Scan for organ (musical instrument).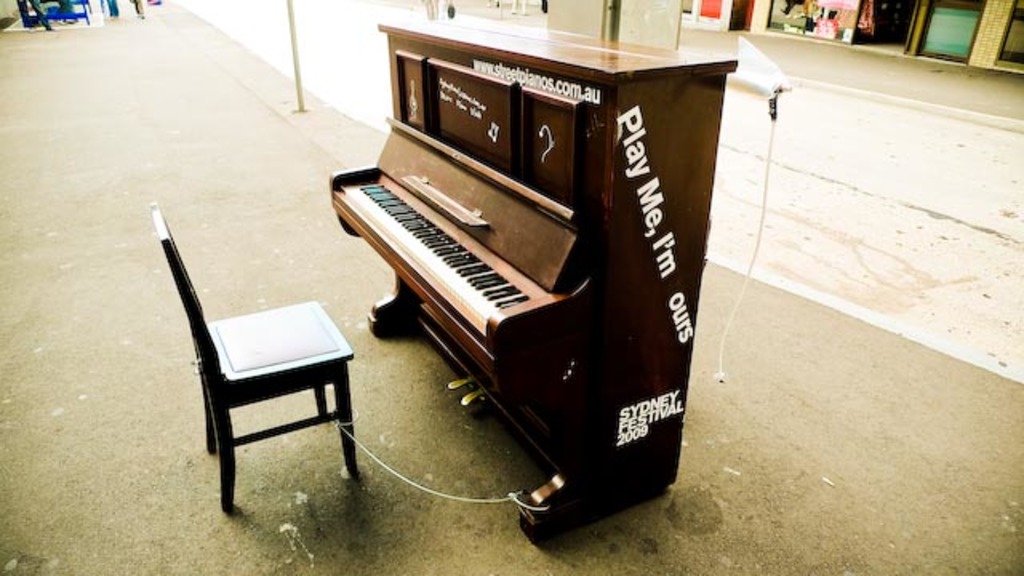
Scan result: [238, 24, 790, 547].
